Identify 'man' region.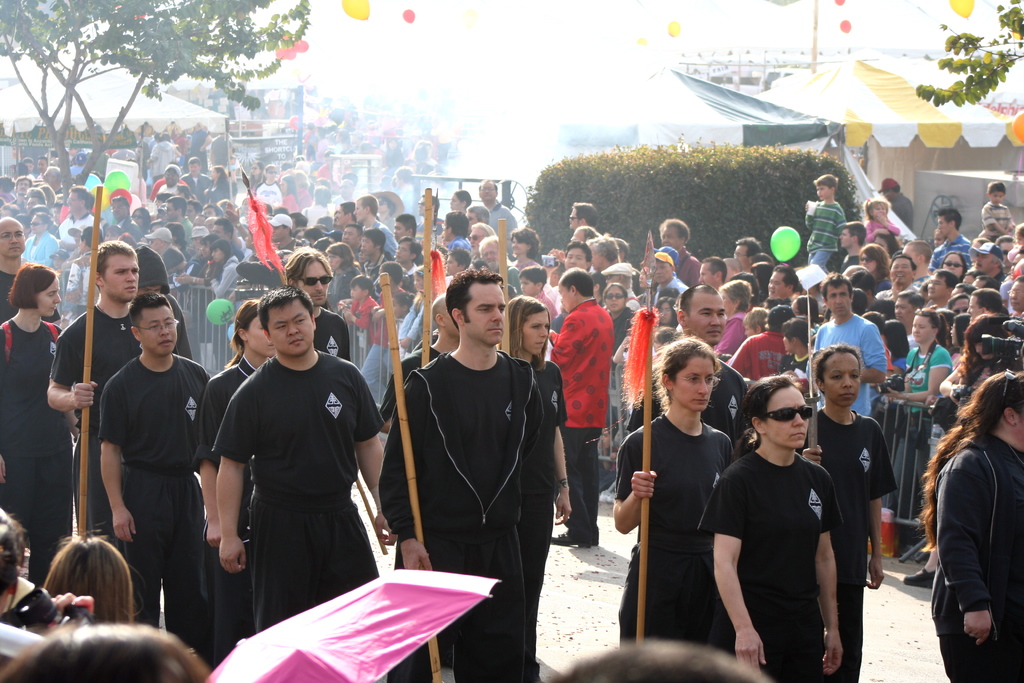
Region: BBox(806, 273, 885, 422).
